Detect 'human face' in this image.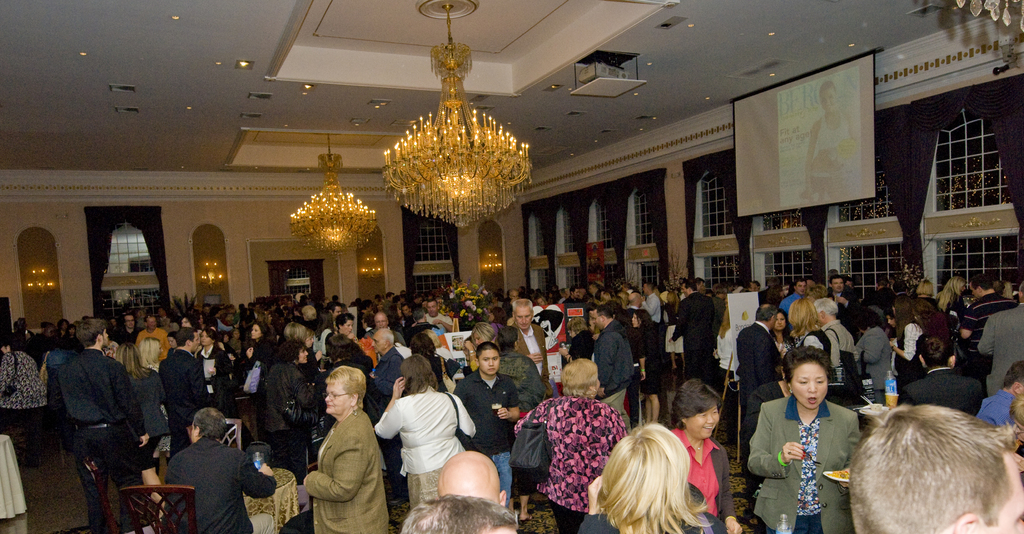
Detection: region(371, 329, 383, 353).
